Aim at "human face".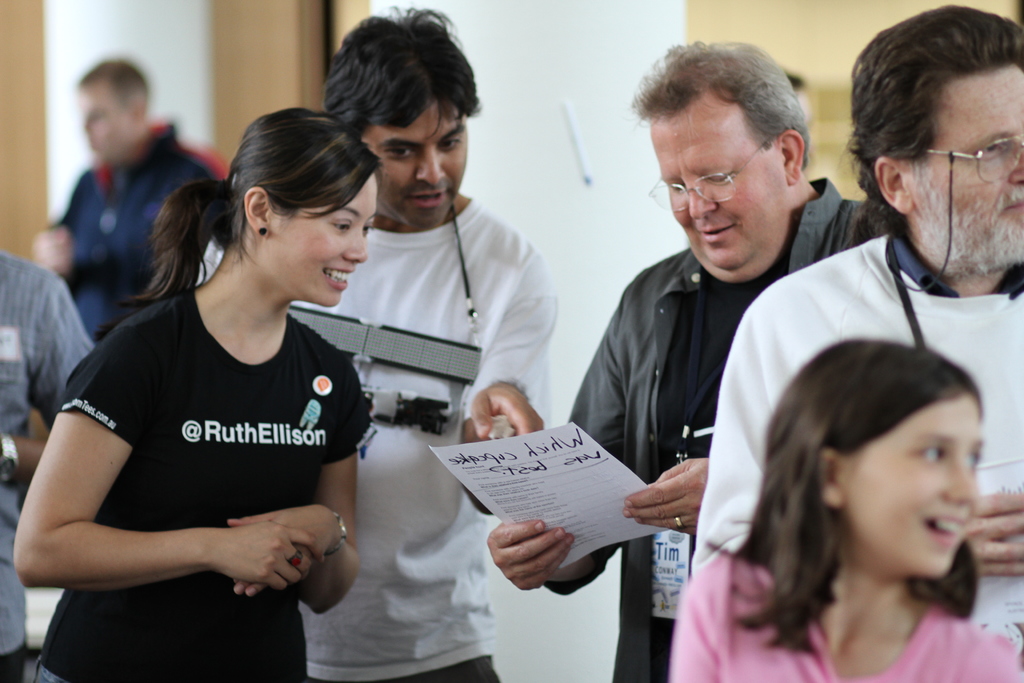
Aimed at (x1=261, y1=172, x2=374, y2=314).
